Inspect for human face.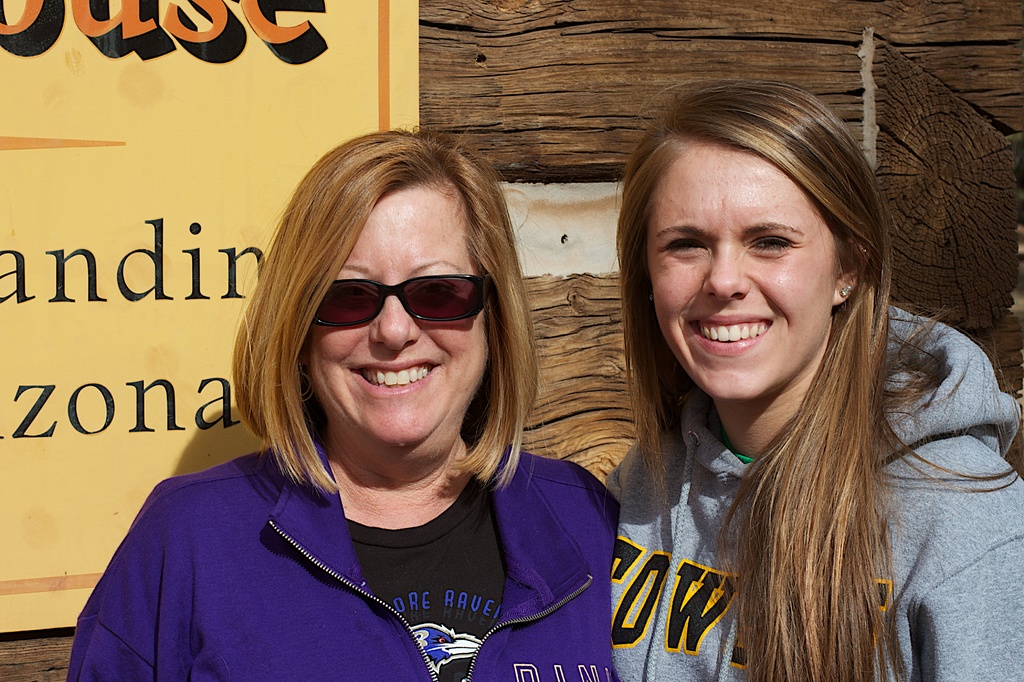
Inspection: [x1=647, y1=140, x2=836, y2=407].
